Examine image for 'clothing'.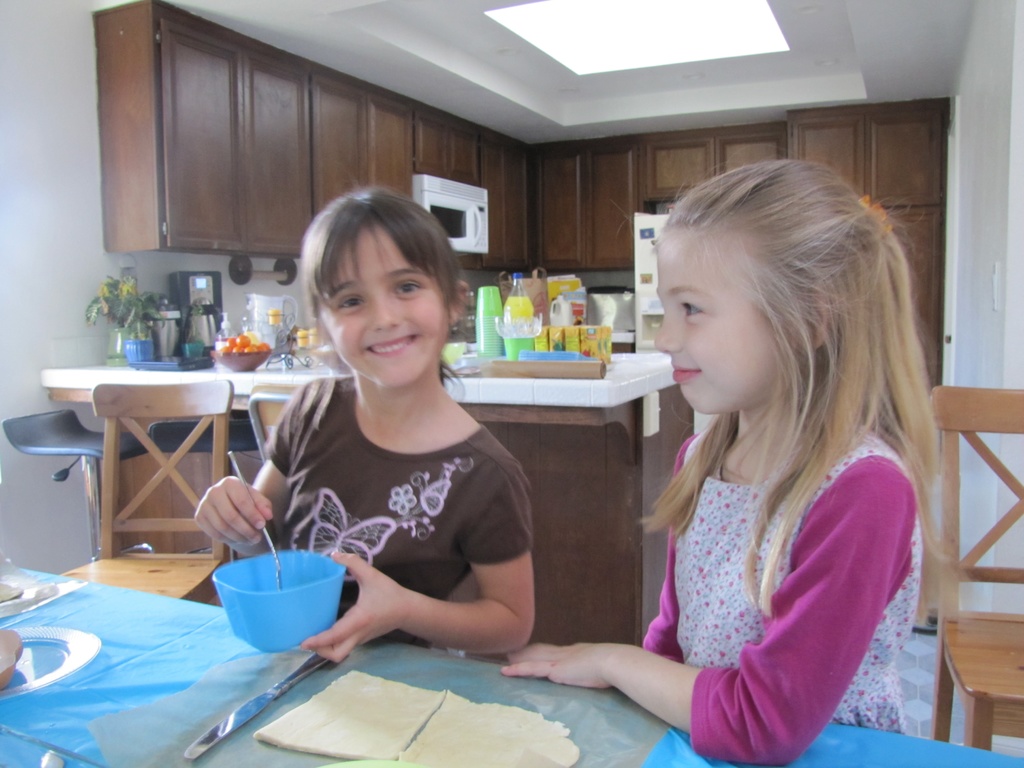
Examination result: x1=605, y1=370, x2=946, y2=749.
